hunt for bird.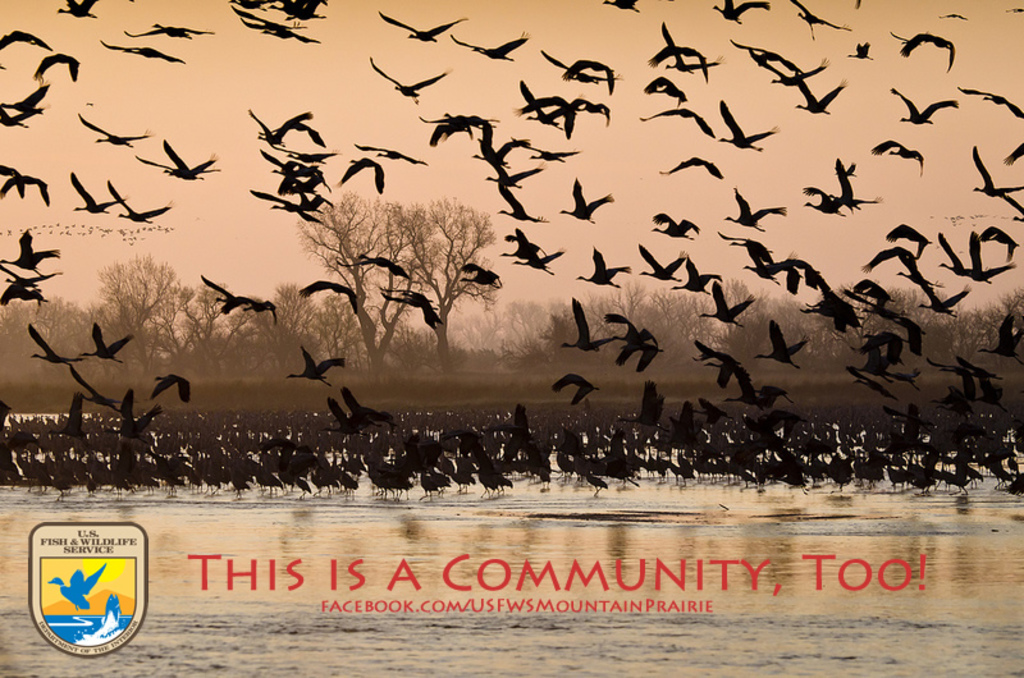
Hunted down at (x1=659, y1=155, x2=723, y2=183).
